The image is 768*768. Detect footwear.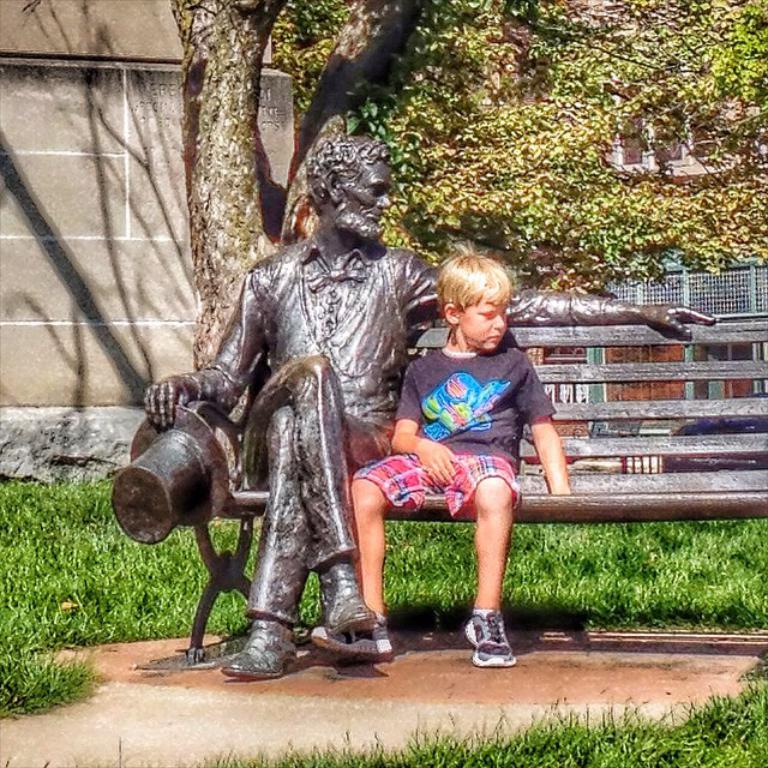
Detection: crop(302, 605, 401, 661).
